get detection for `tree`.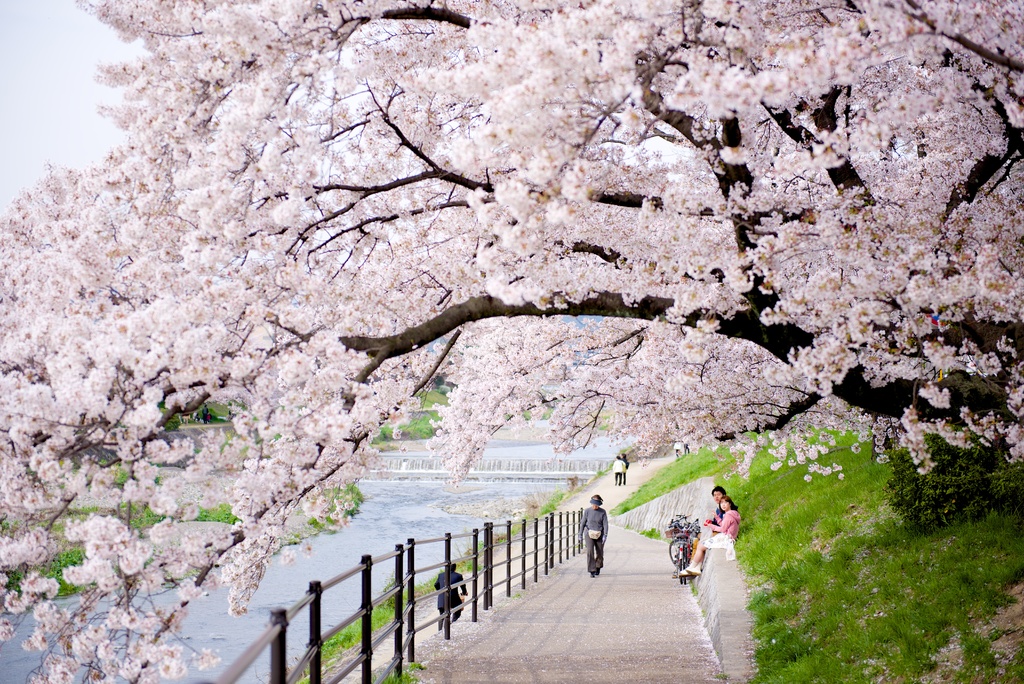
Detection: crop(75, 44, 1023, 576).
